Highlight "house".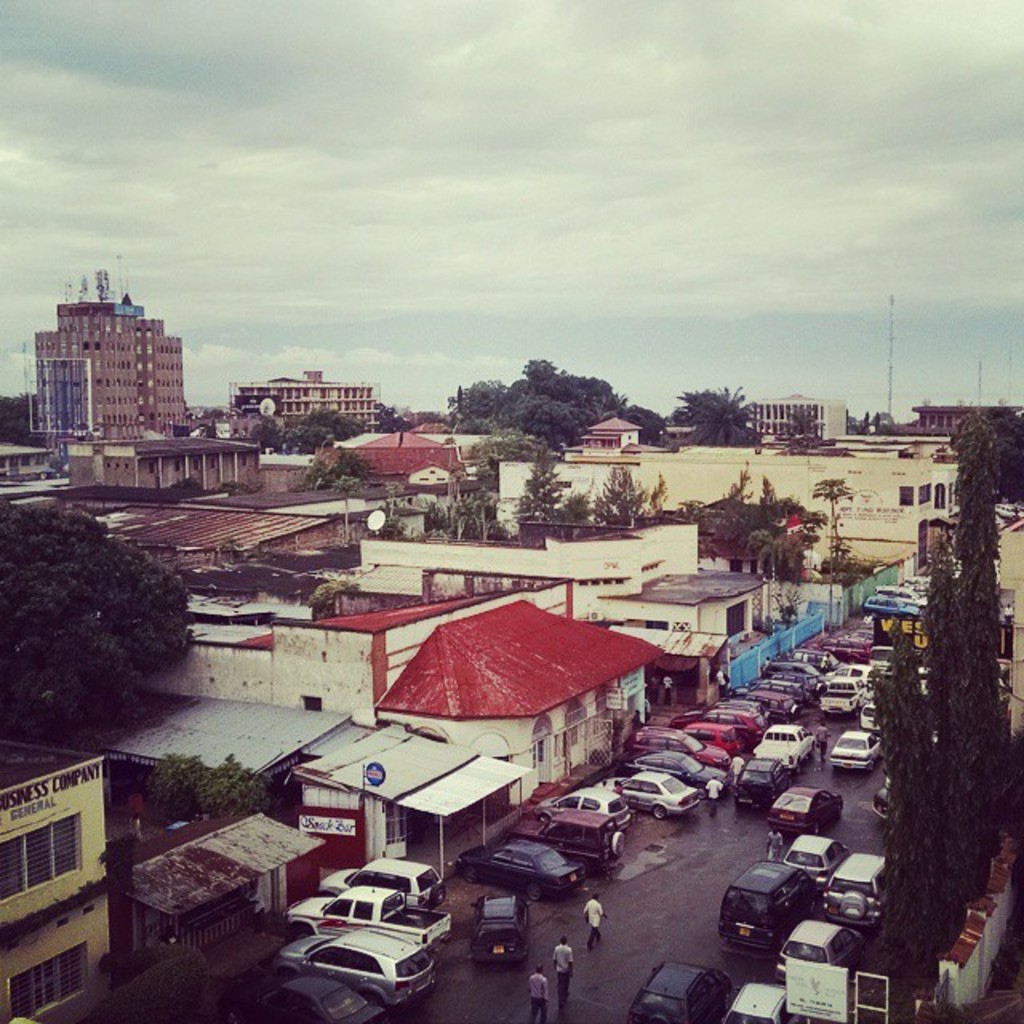
Highlighted region: x1=98, y1=683, x2=358, y2=816.
